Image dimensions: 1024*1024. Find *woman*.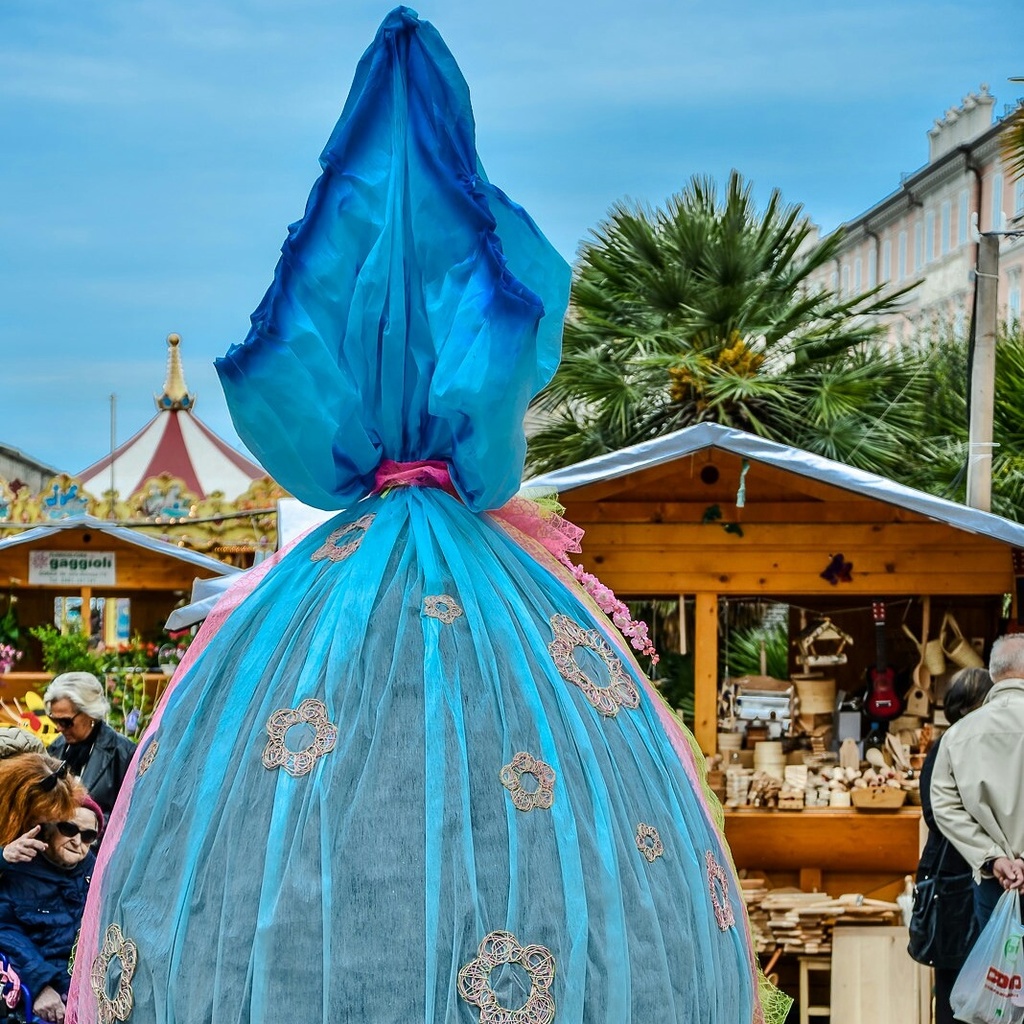
box(0, 753, 107, 891).
